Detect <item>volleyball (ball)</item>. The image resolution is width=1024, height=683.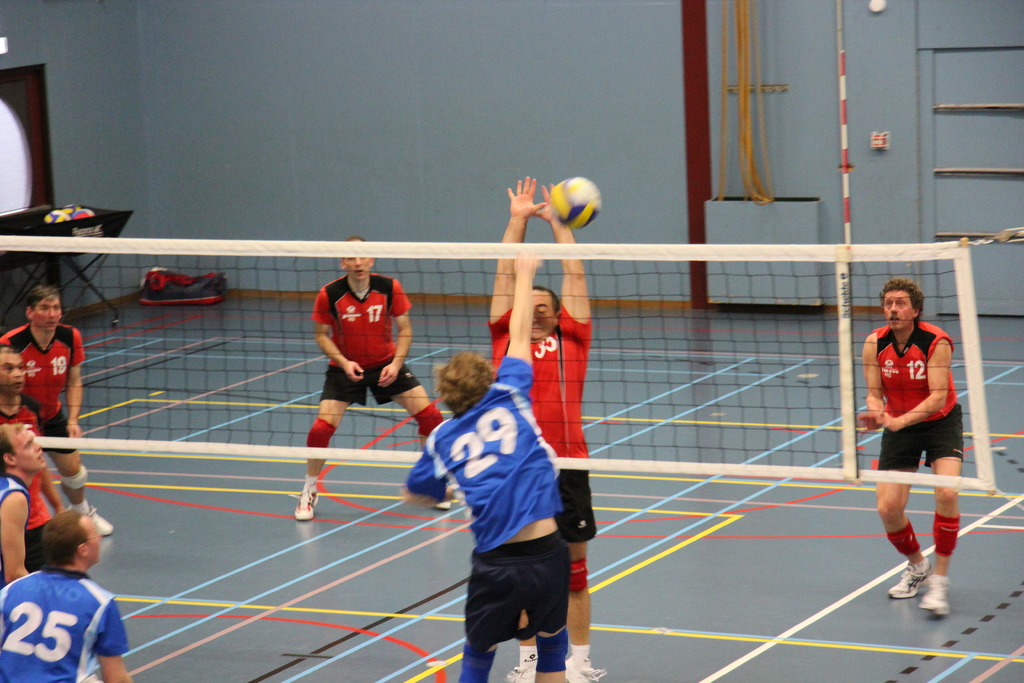
[left=545, top=172, right=607, bottom=225].
